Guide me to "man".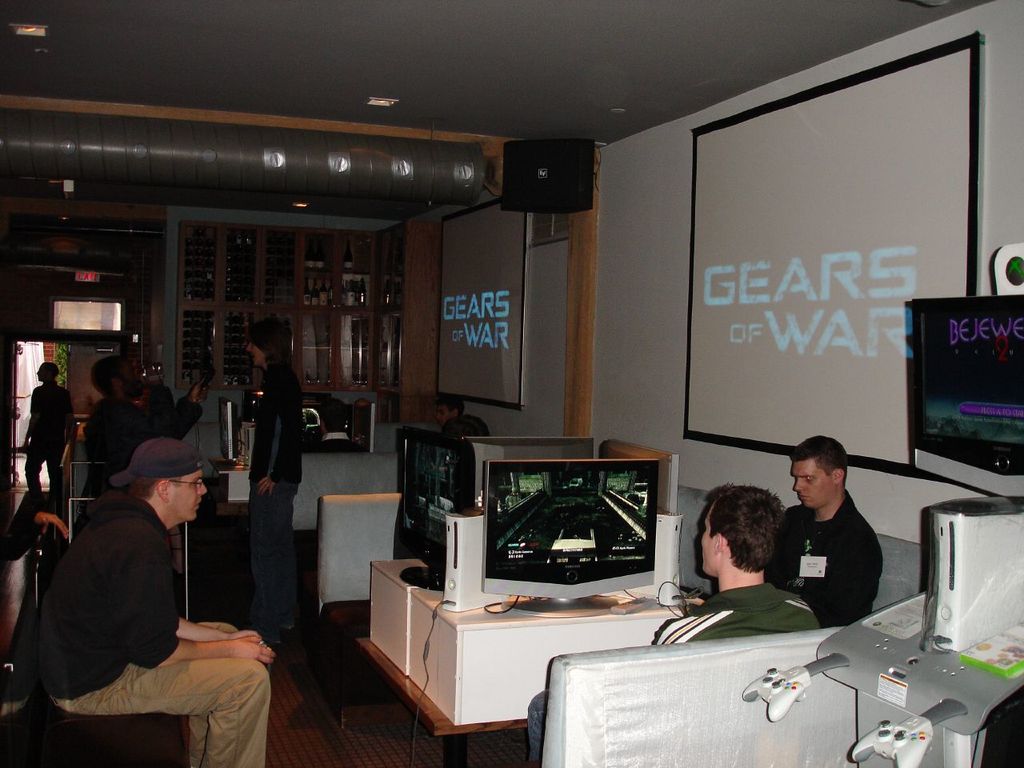
Guidance: [x1=318, y1=398, x2=350, y2=445].
